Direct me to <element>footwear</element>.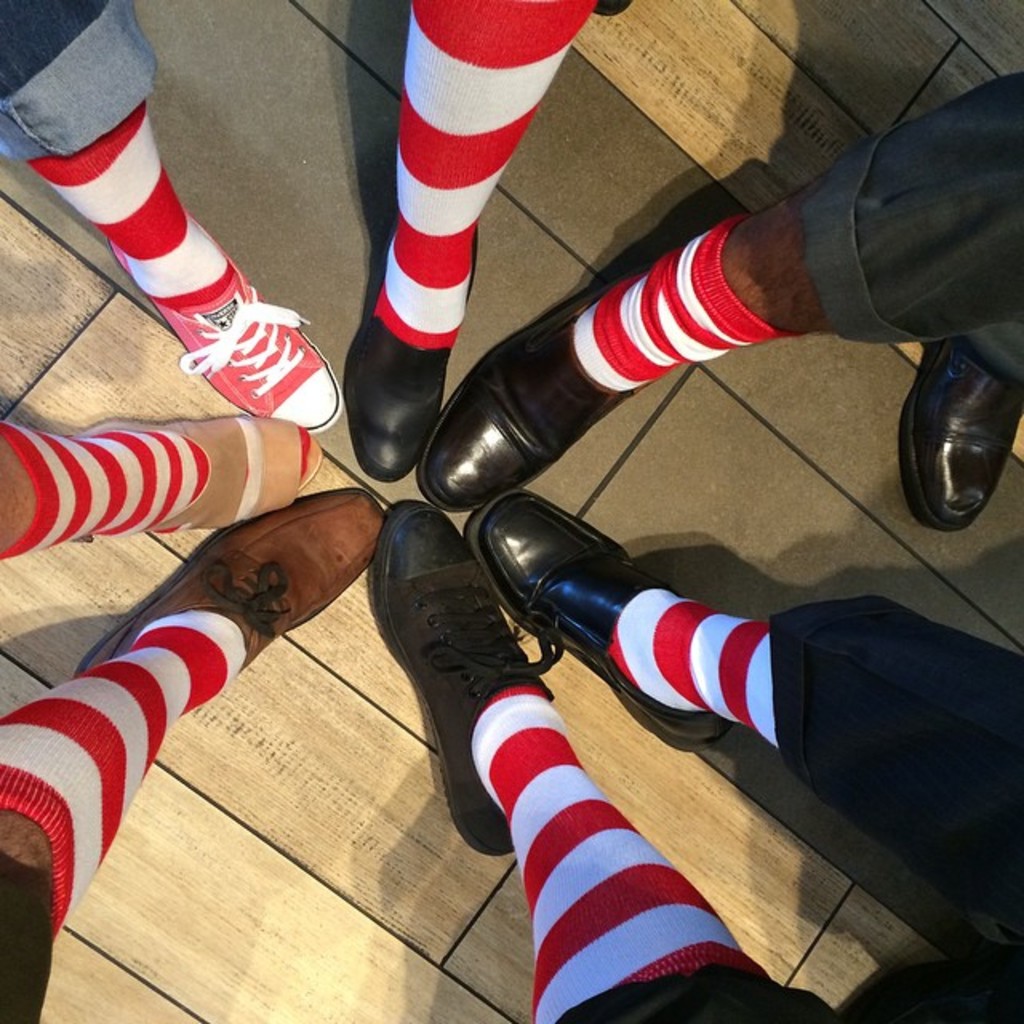
Direction: [left=469, top=486, right=733, bottom=752].
